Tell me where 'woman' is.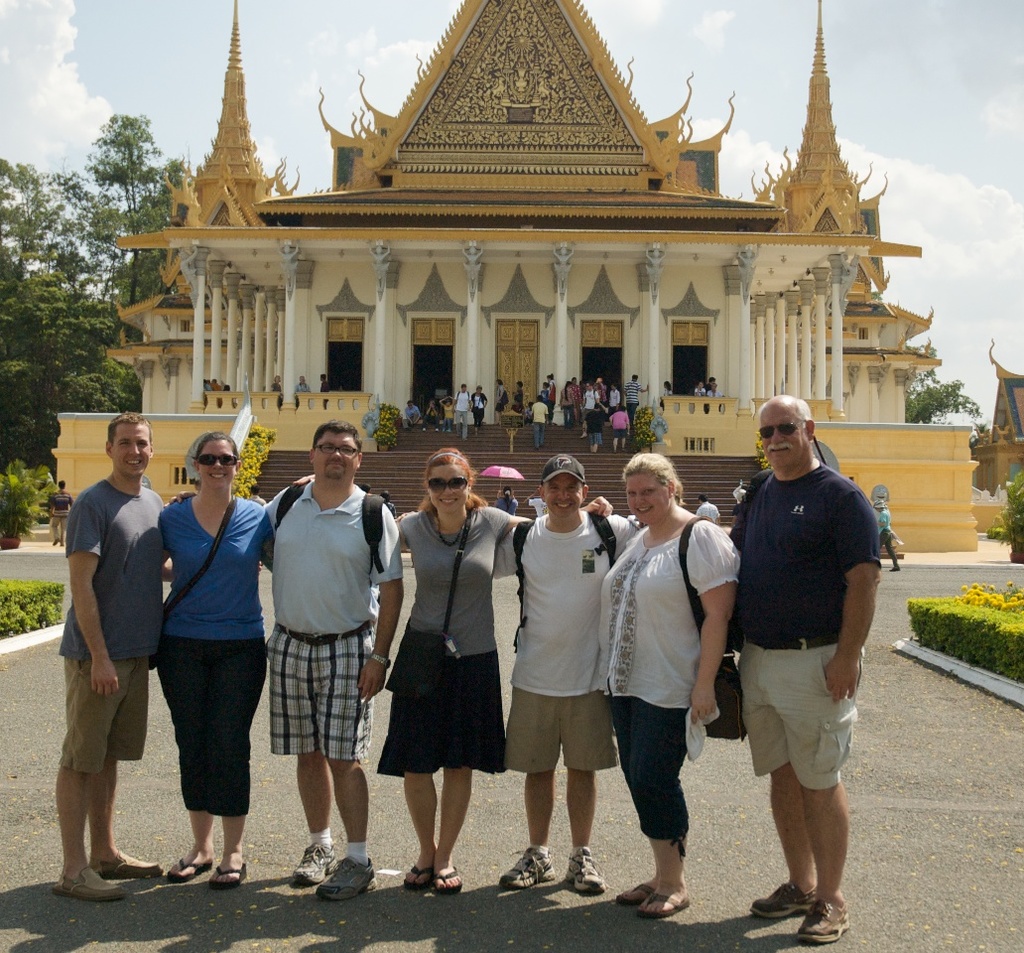
'woman' is at left=492, top=484, right=518, bottom=530.
